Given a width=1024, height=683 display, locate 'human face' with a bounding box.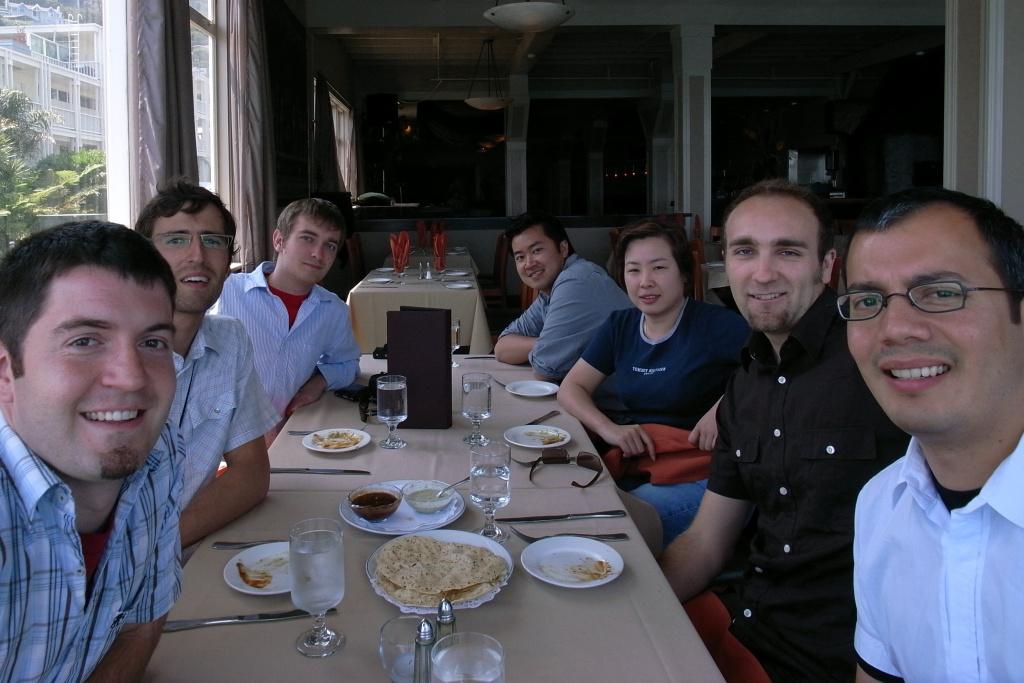
Located: x1=616 y1=235 x2=683 y2=312.
